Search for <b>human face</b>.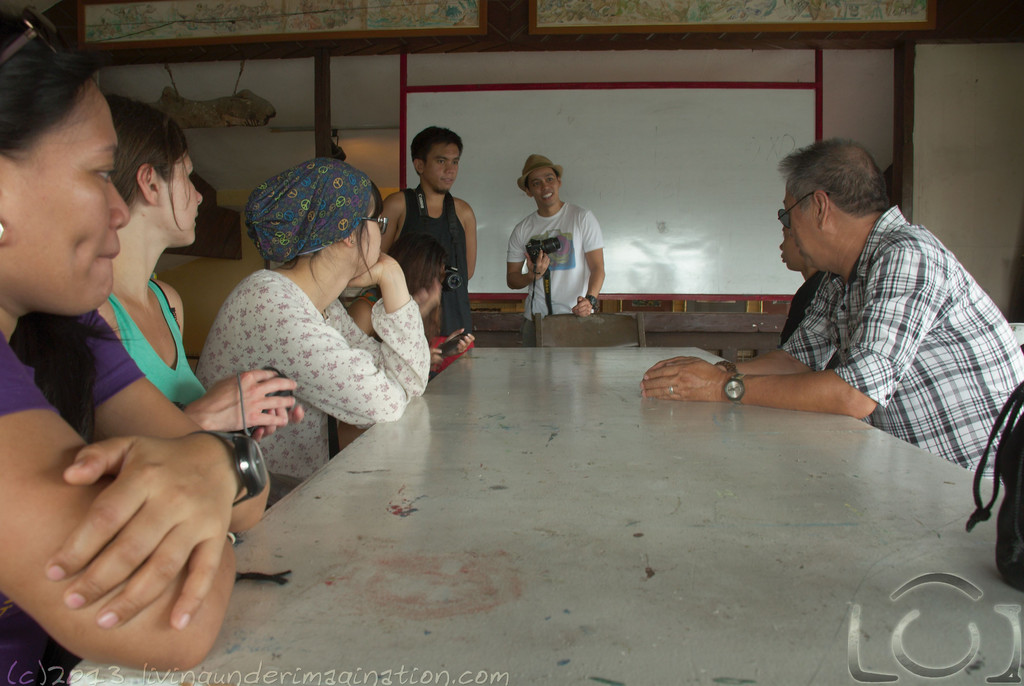
Found at 360,196,383,269.
